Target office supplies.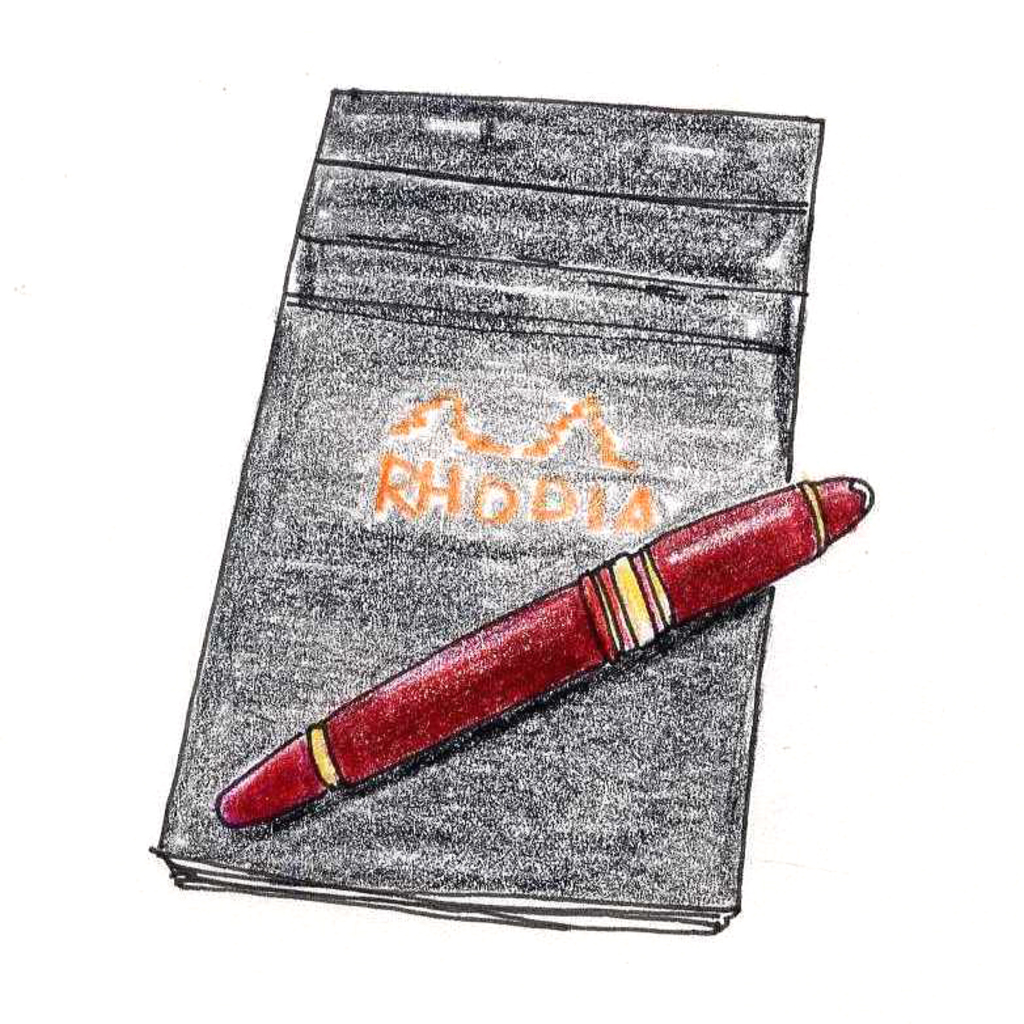
Target region: {"left": 211, "top": 474, "right": 875, "bottom": 828}.
